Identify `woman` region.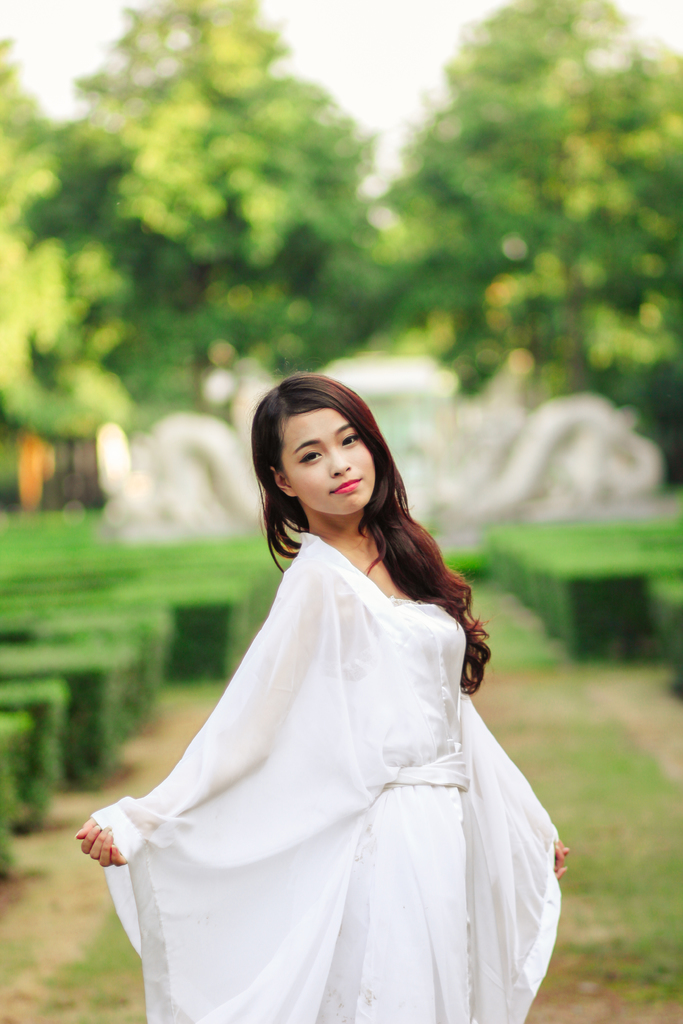
Region: (74,375,570,1021).
